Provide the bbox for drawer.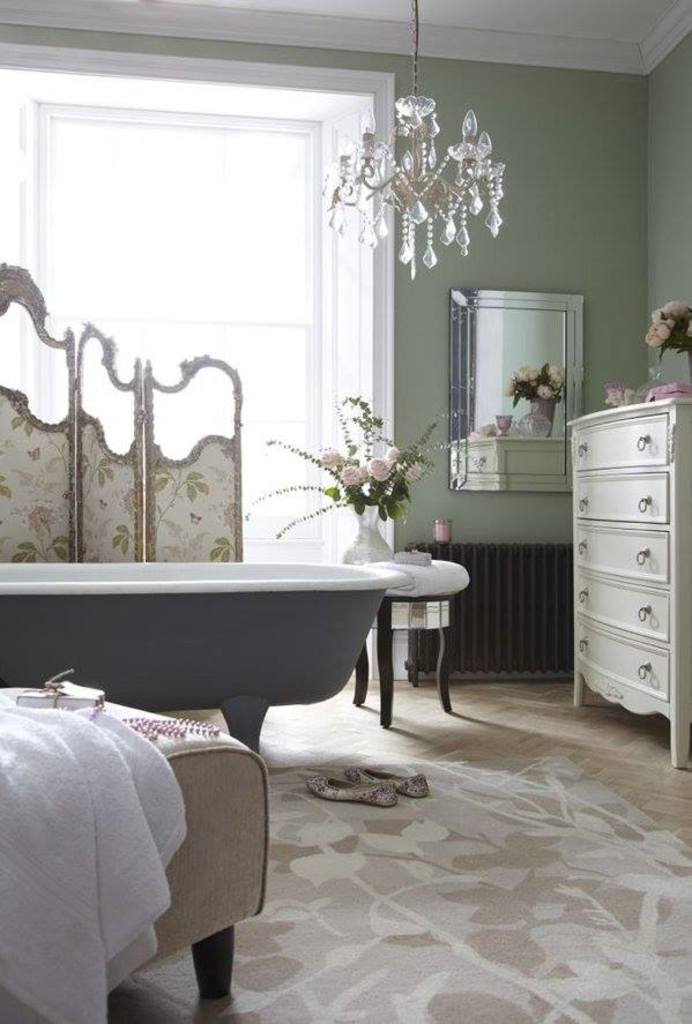
[left=574, top=525, right=671, bottom=582].
